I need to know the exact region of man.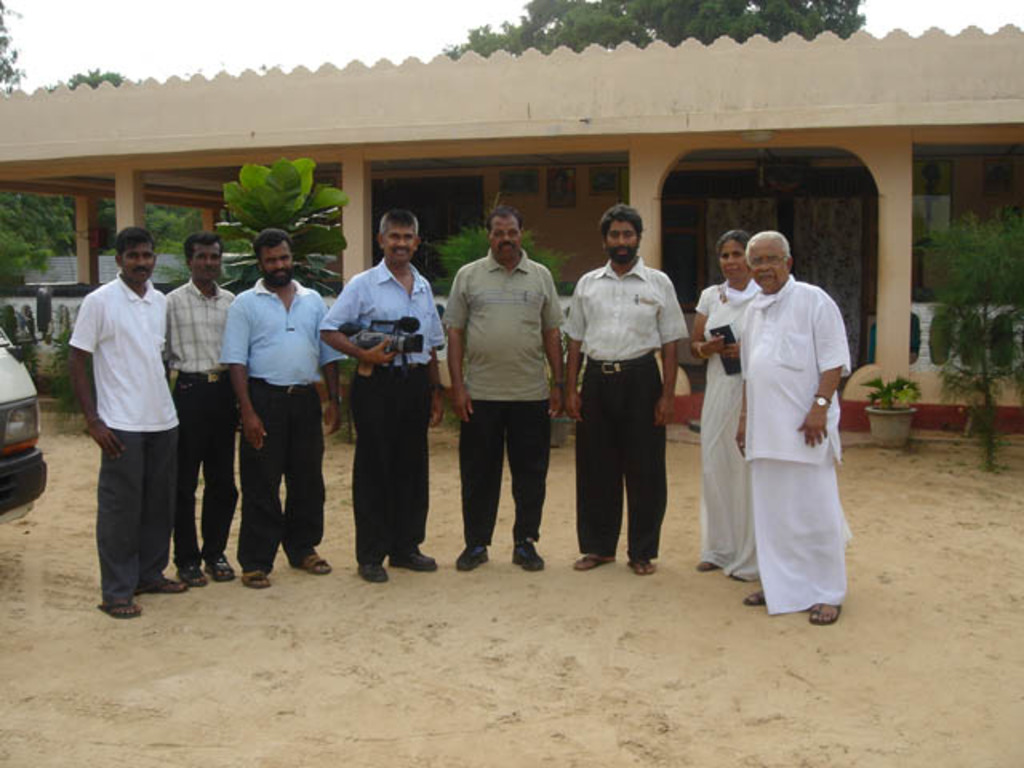
Region: [left=734, top=230, right=846, bottom=624].
